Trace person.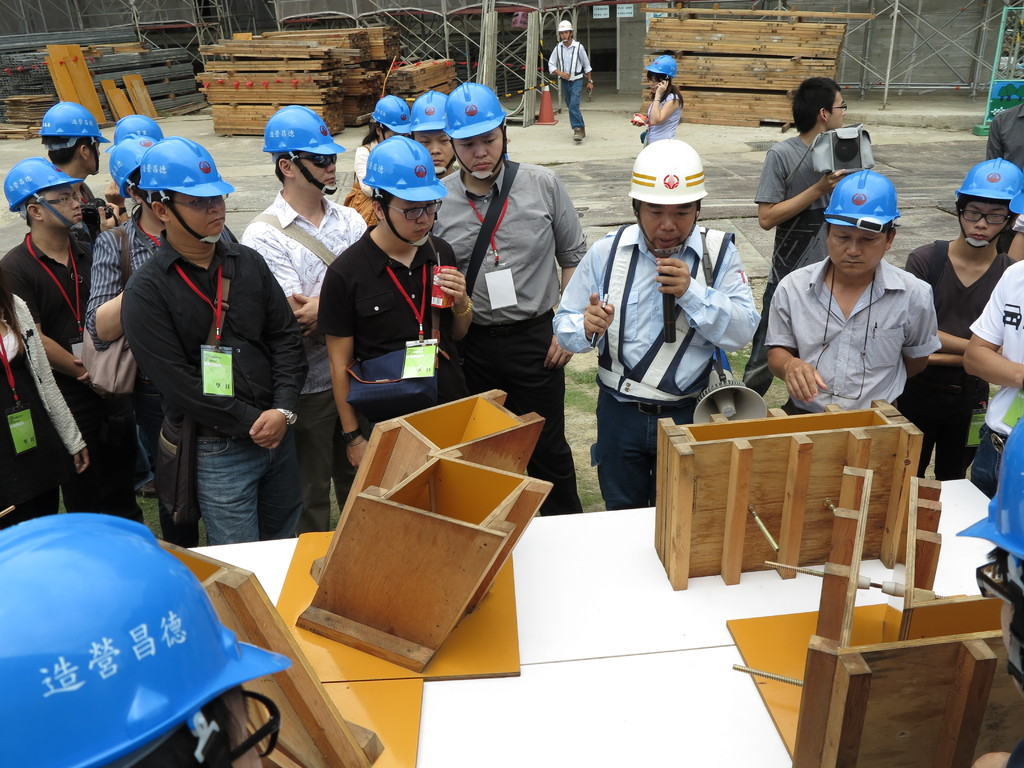
Traced to bbox(949, 420, 1023, 767).
